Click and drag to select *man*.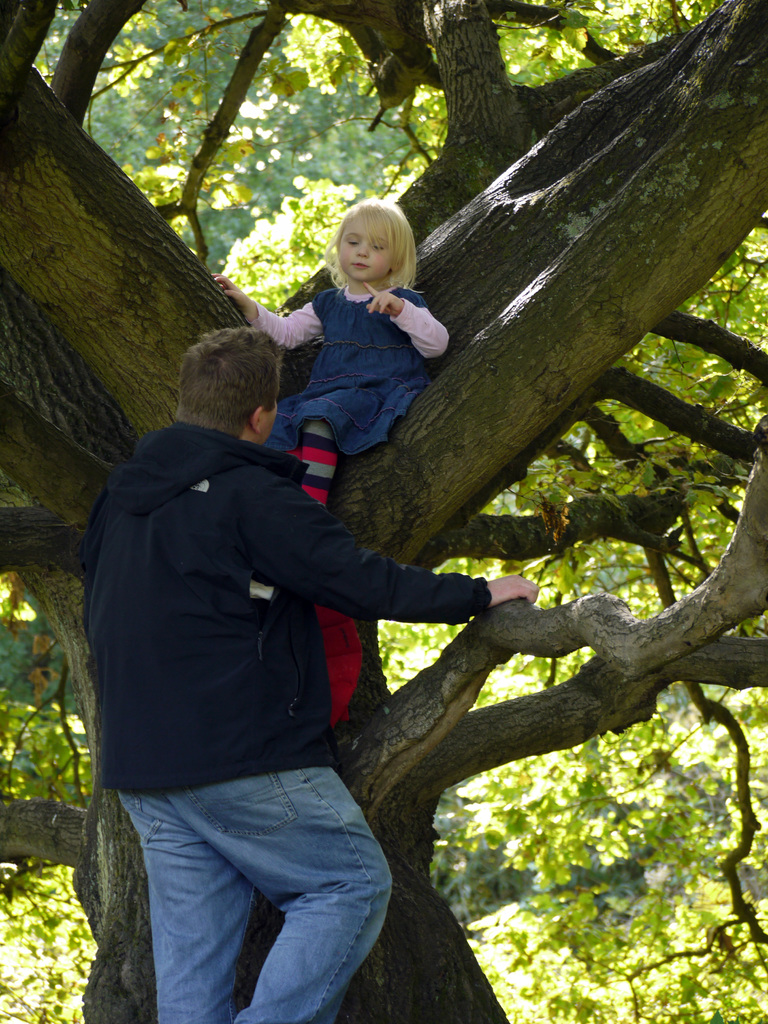
Selection: select_region(75, 306, 492, 993).
